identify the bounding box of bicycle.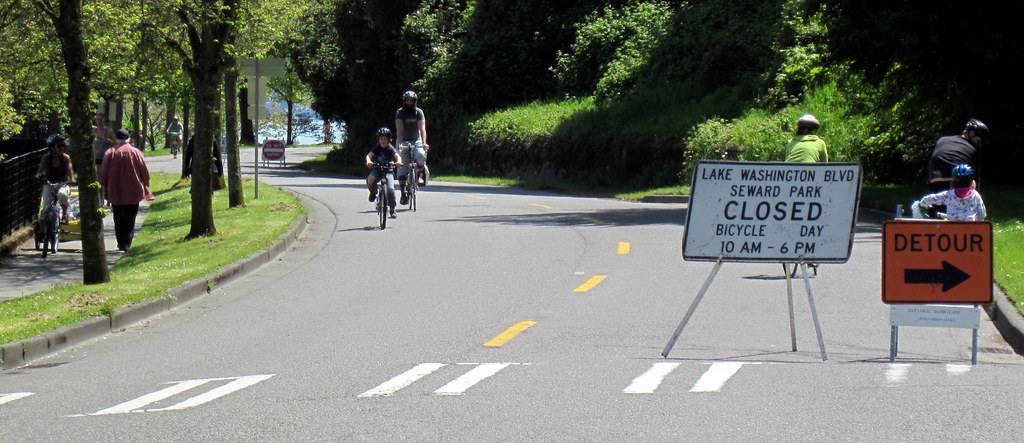
left=399, top=142, right=430, bottom=209.
